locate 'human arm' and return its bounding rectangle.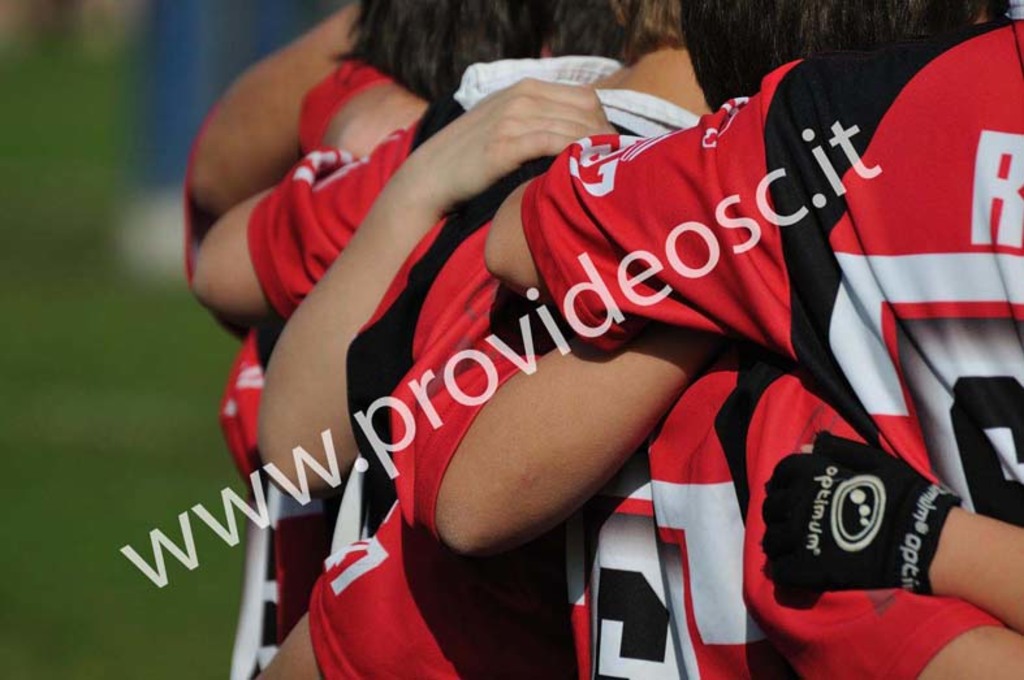
[x1=734, y1=371, x2=1023, y2=679].
